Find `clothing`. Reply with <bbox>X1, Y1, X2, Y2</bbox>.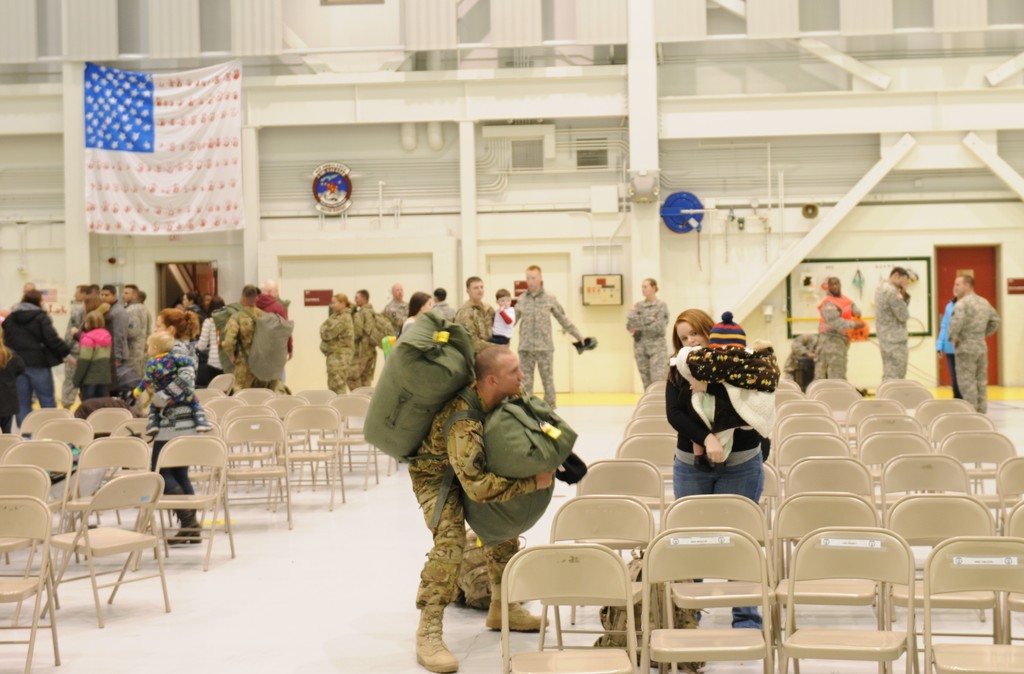
<bbox>399, 370, 537, 615</bbox>.
